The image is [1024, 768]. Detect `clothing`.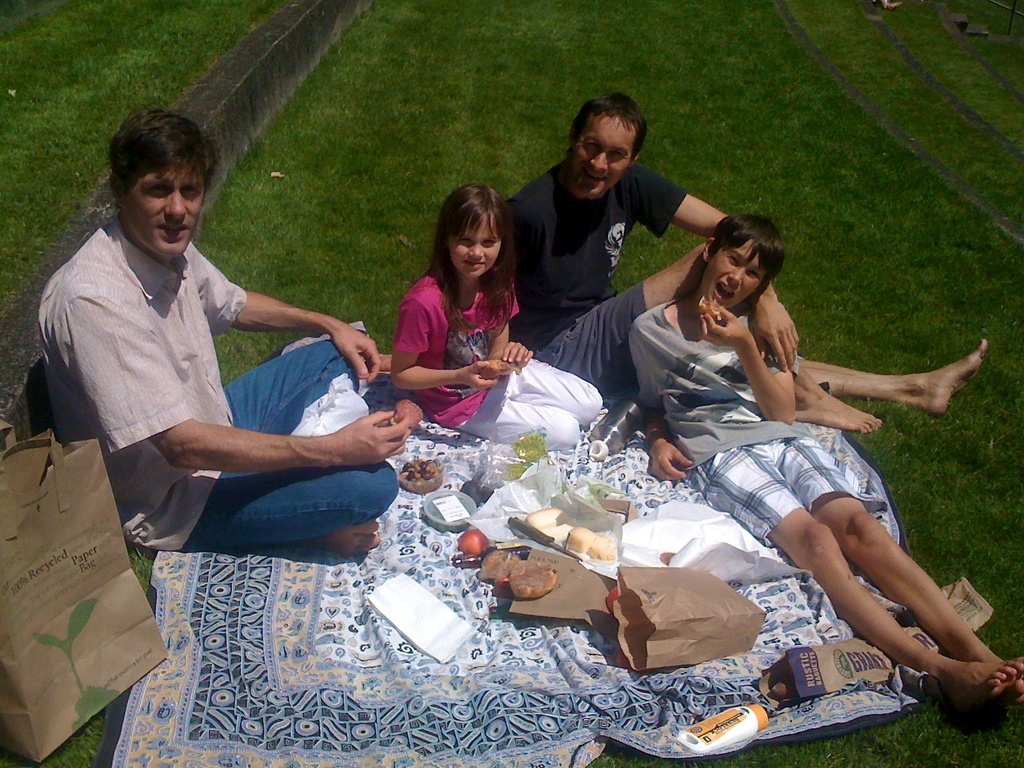
Detection: region(32, 177, 380, 572).
